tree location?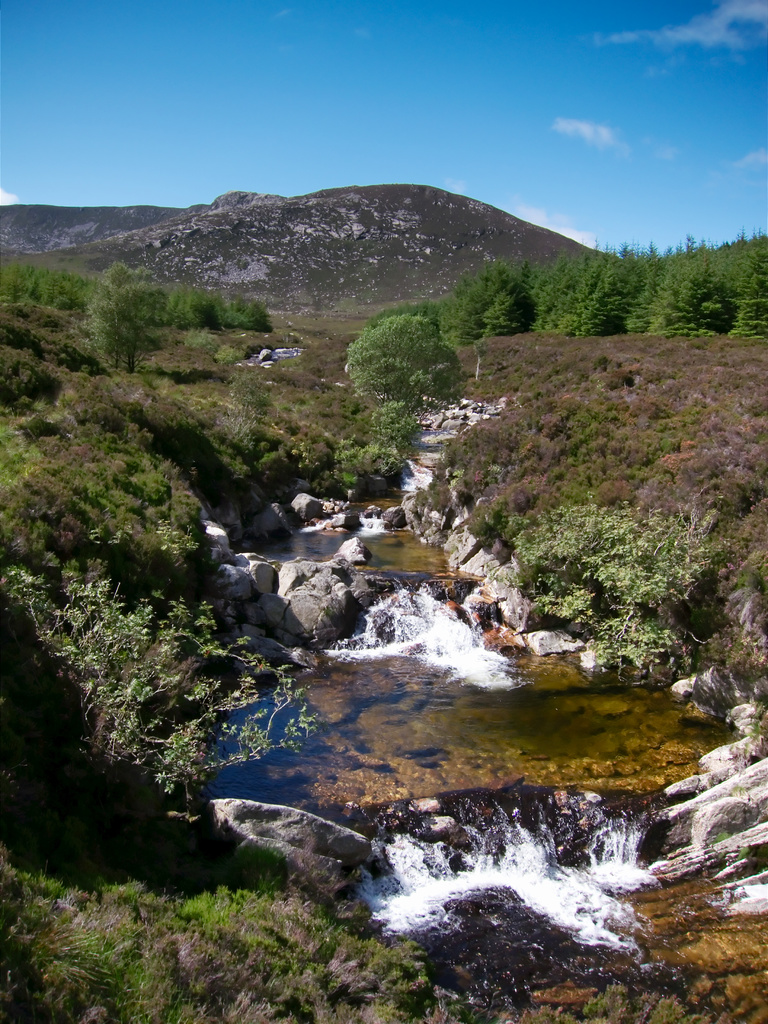
rect(458, 245, 528, 350)
